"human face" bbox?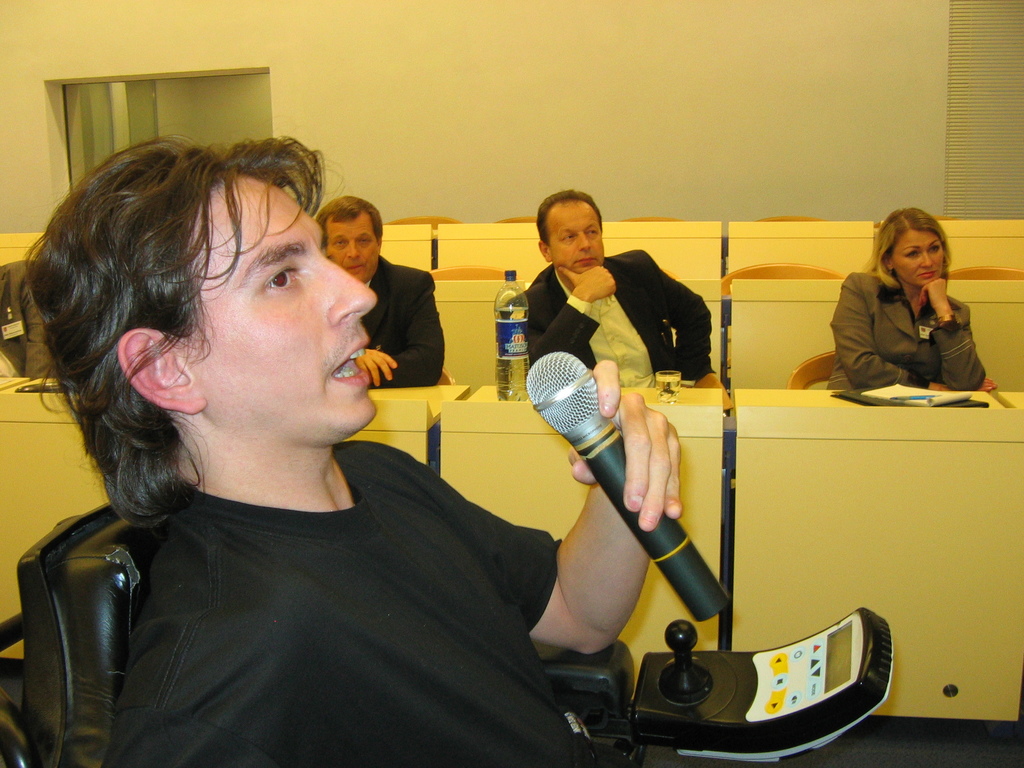
326 220 380 283
